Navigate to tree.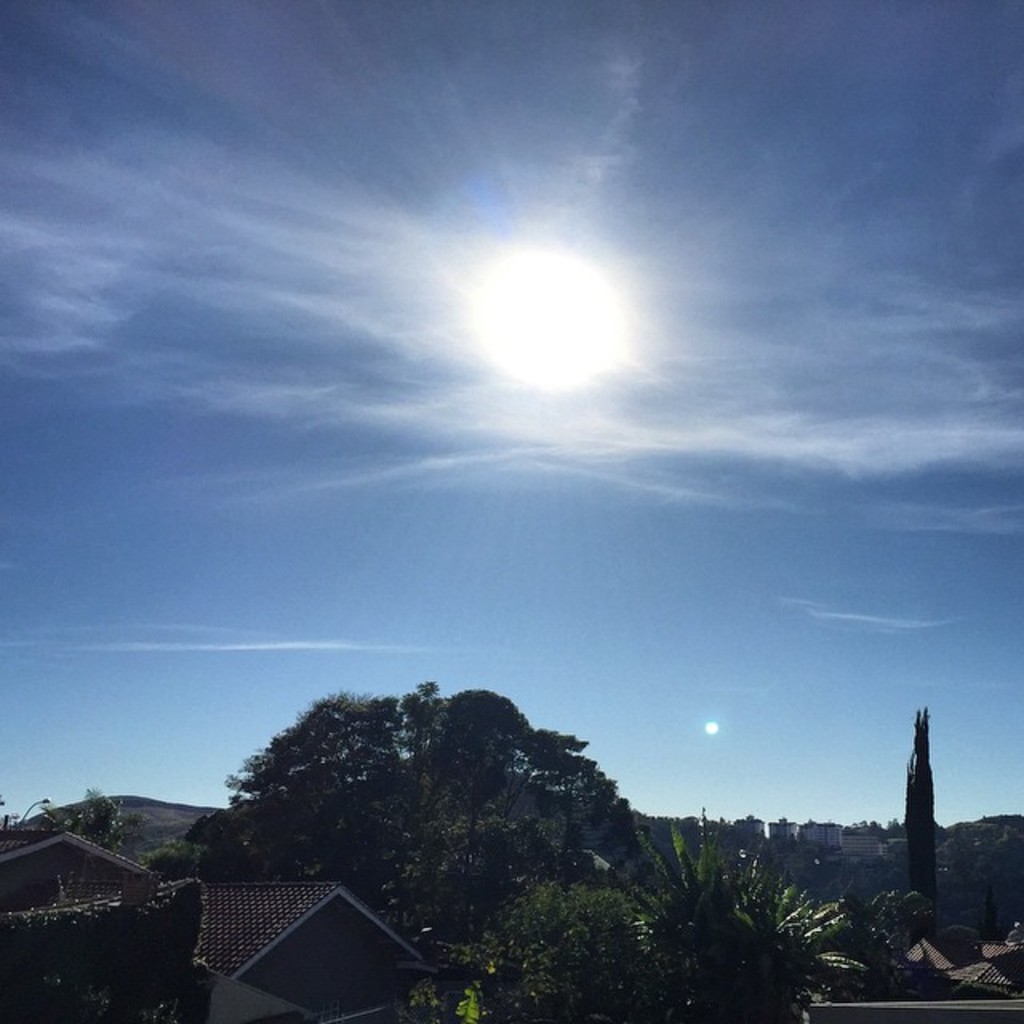
Navigation target: crop(133, 677, 651, 1008).
